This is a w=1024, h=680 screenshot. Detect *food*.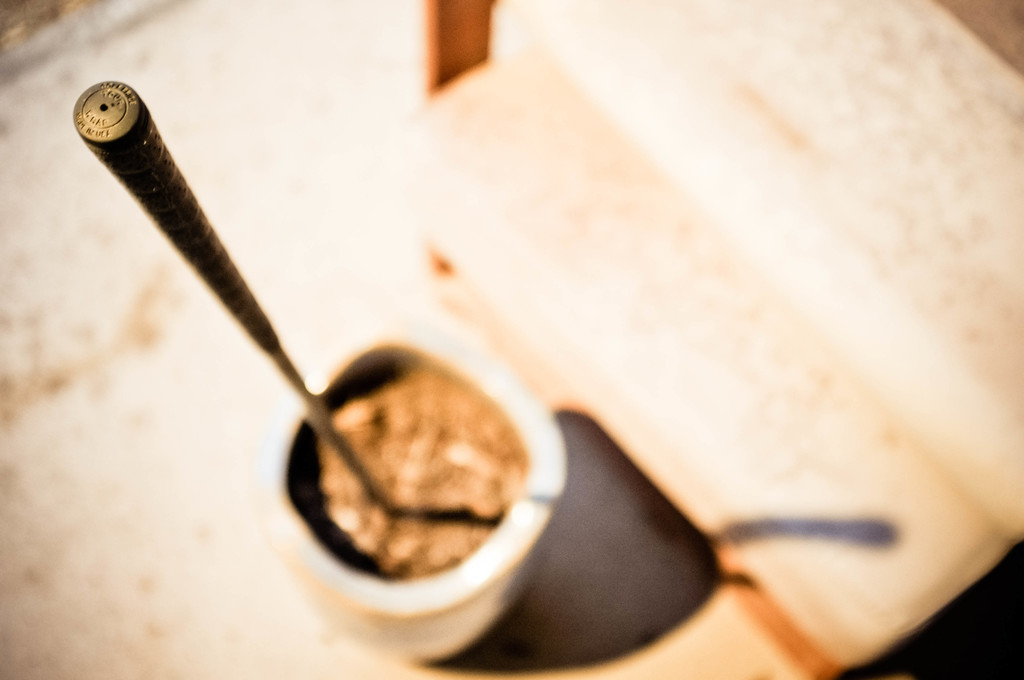
BBox(307, 337, 563, 592).
